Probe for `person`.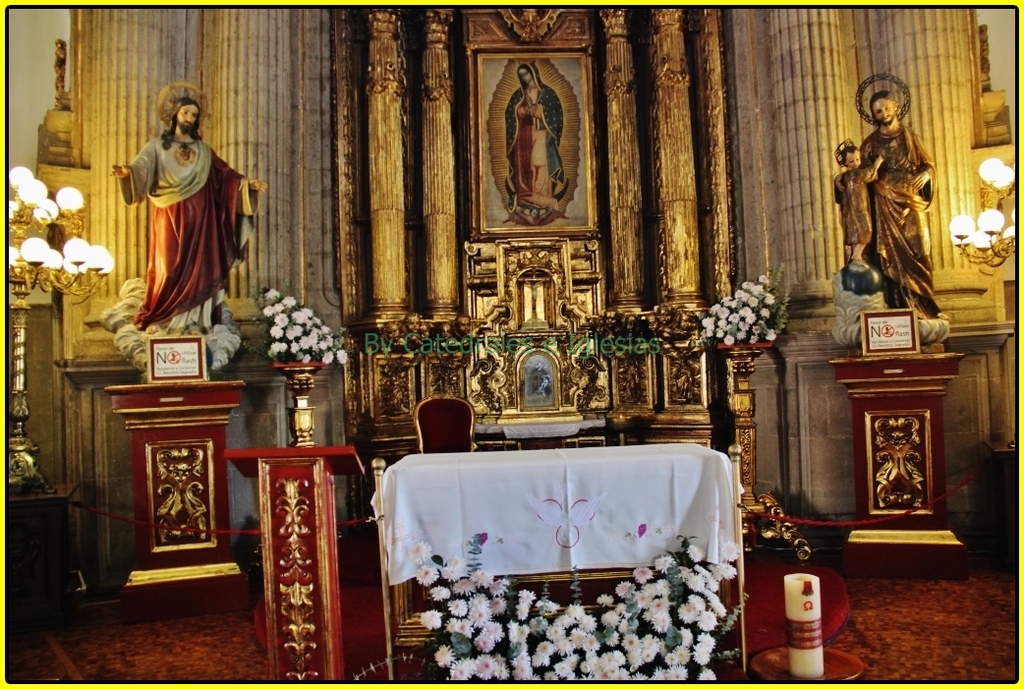
Probe result: 833 144 886 258.
